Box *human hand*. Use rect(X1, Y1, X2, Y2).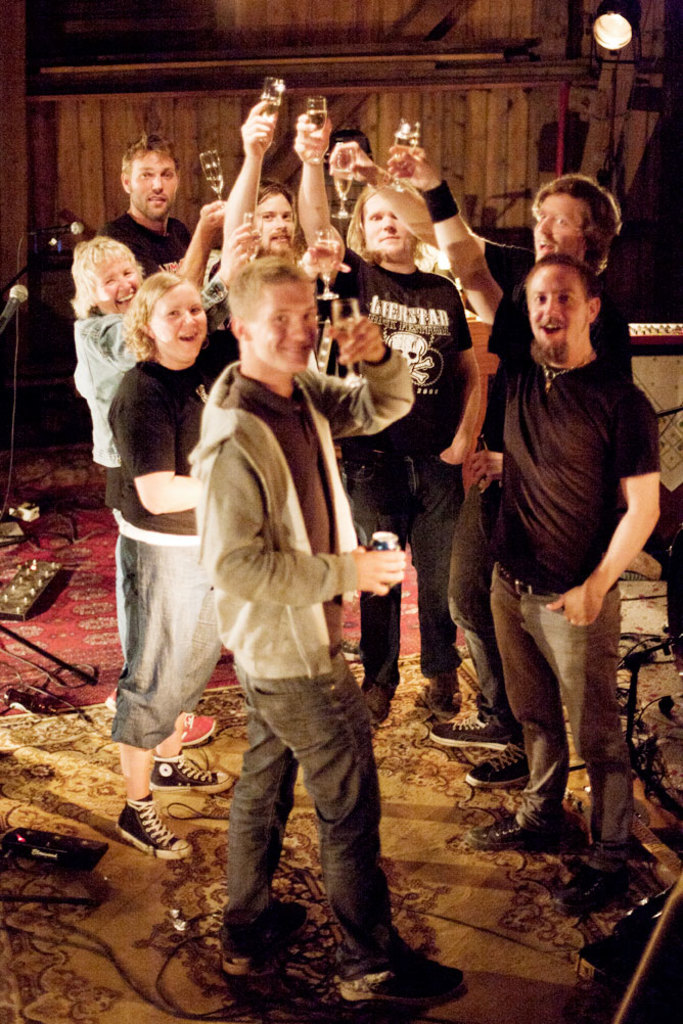
rect(193, 197, 222, 244).
